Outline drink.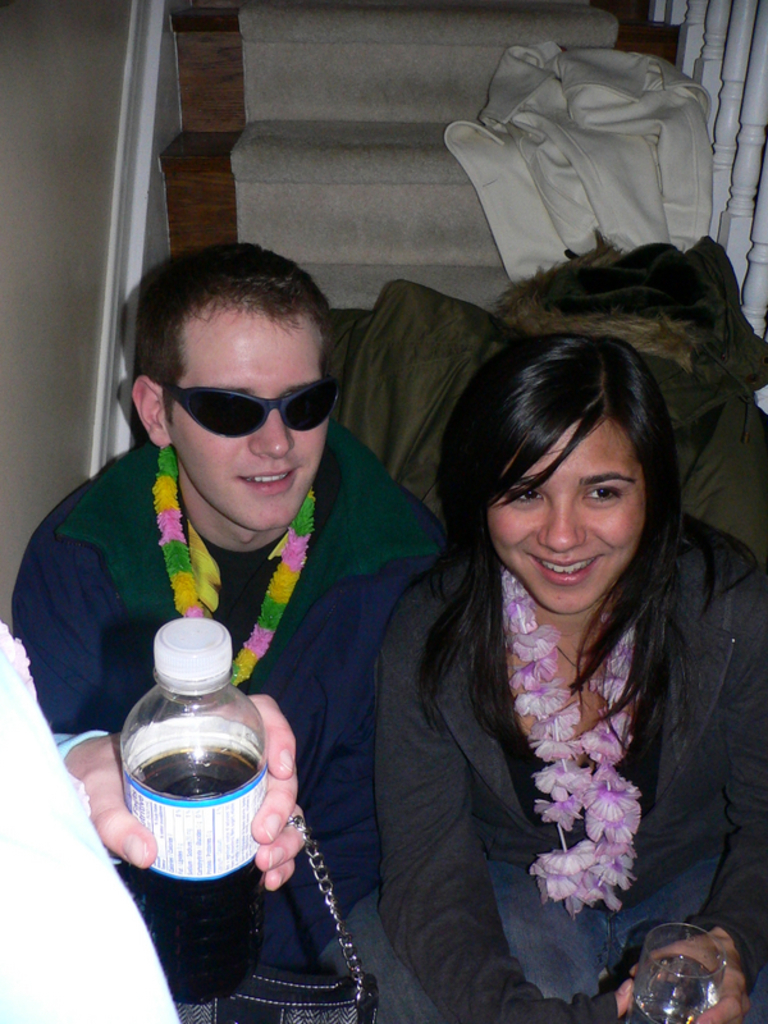
Outline: pyautogui.locateOnScreen(622, 960, 716, 1023).
